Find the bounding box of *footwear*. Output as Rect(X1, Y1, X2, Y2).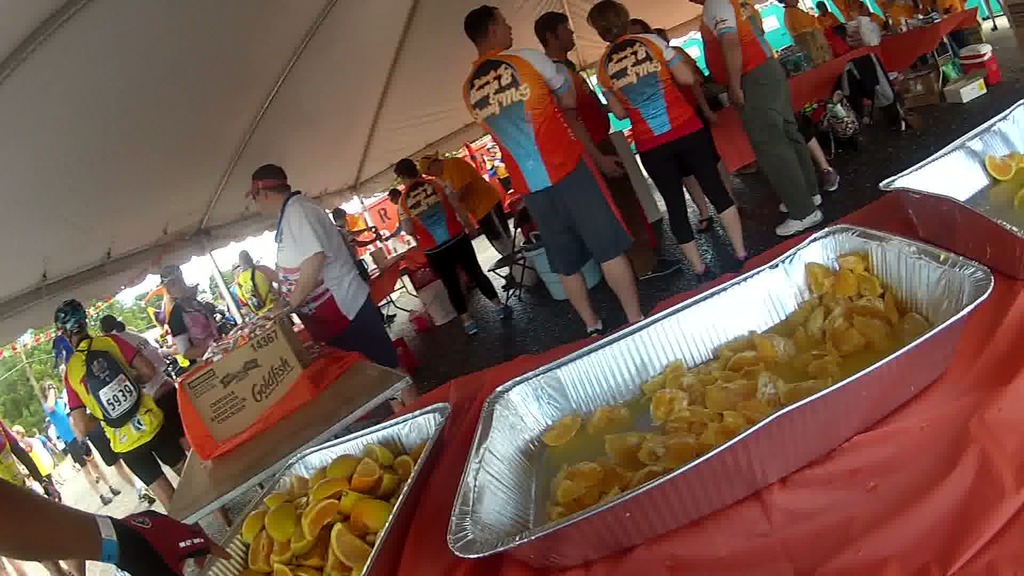
Rect(141, 486, 156, 504).
